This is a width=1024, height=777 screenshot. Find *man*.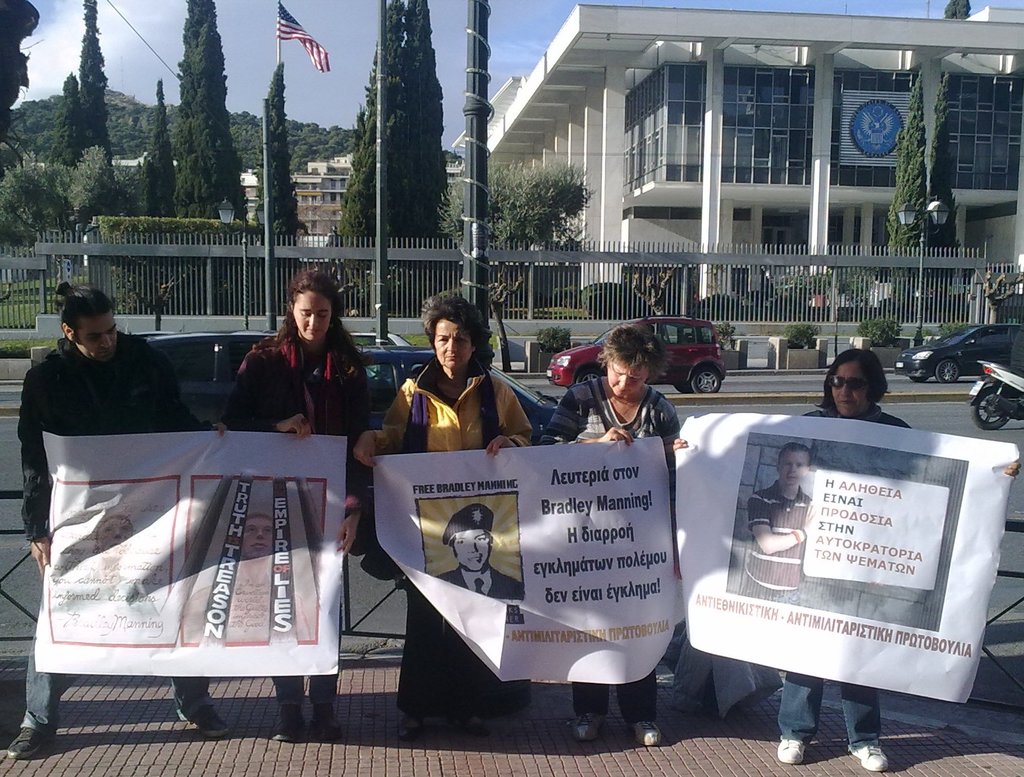
Bounding box: 182/512/316/644.
